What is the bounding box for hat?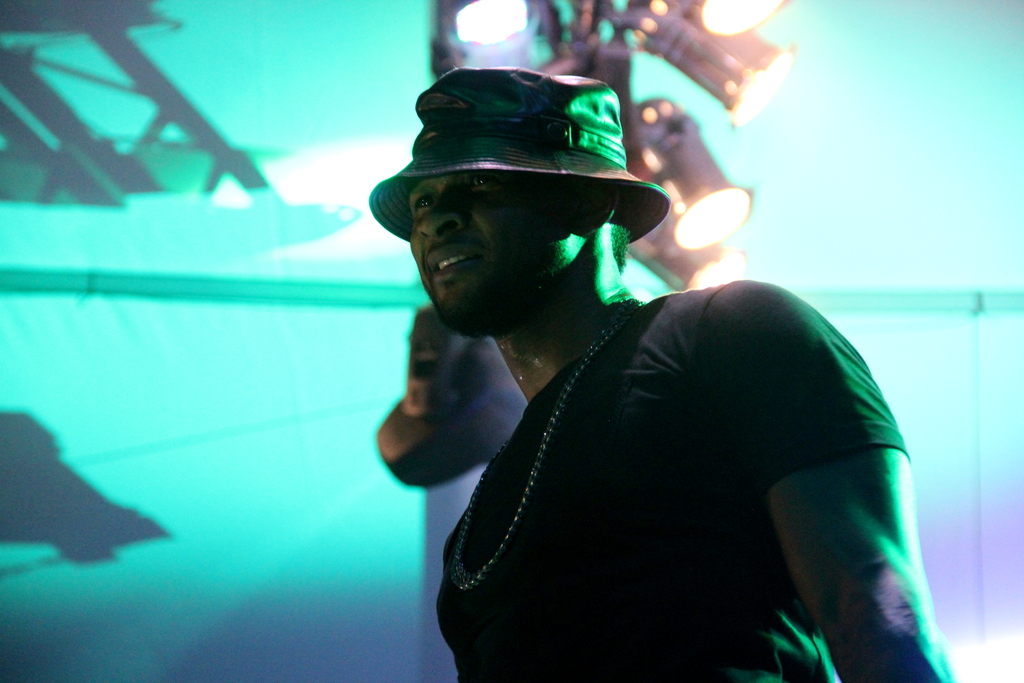
[367,64,668,247].
